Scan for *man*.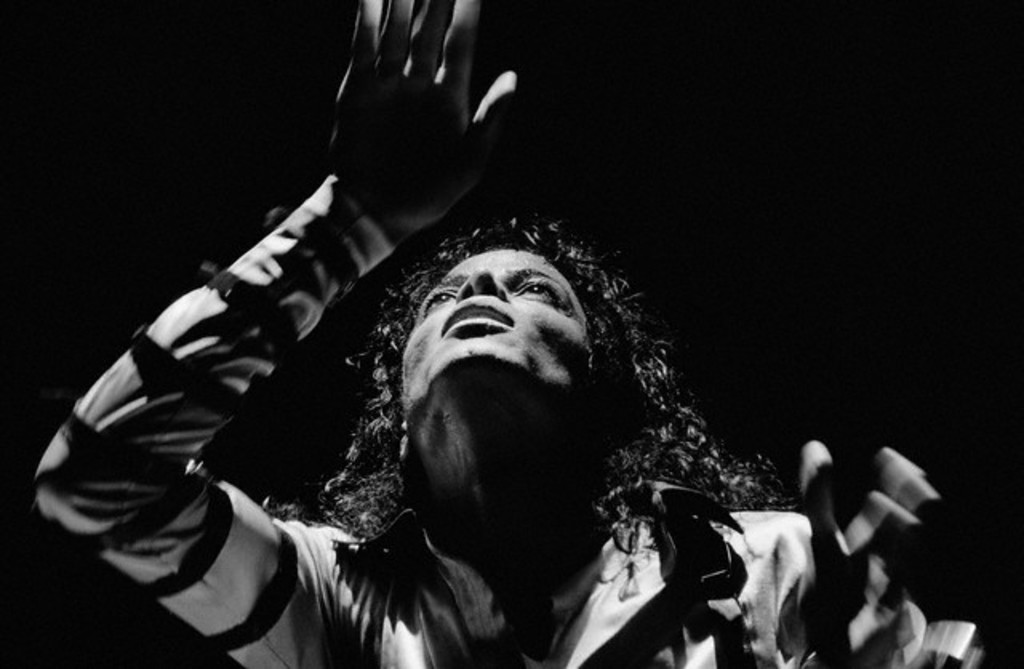
Scan result: pyautogui.locateOnScreen(34, 0, 990, 667).
